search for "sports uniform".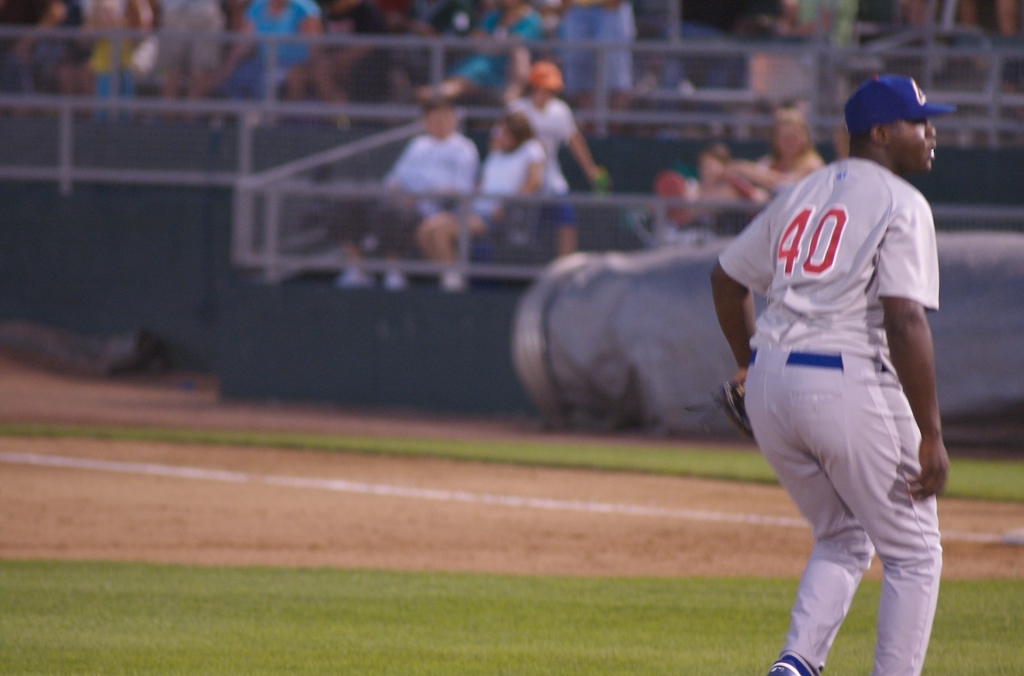
Found at box(517, 77, 595, 246).
